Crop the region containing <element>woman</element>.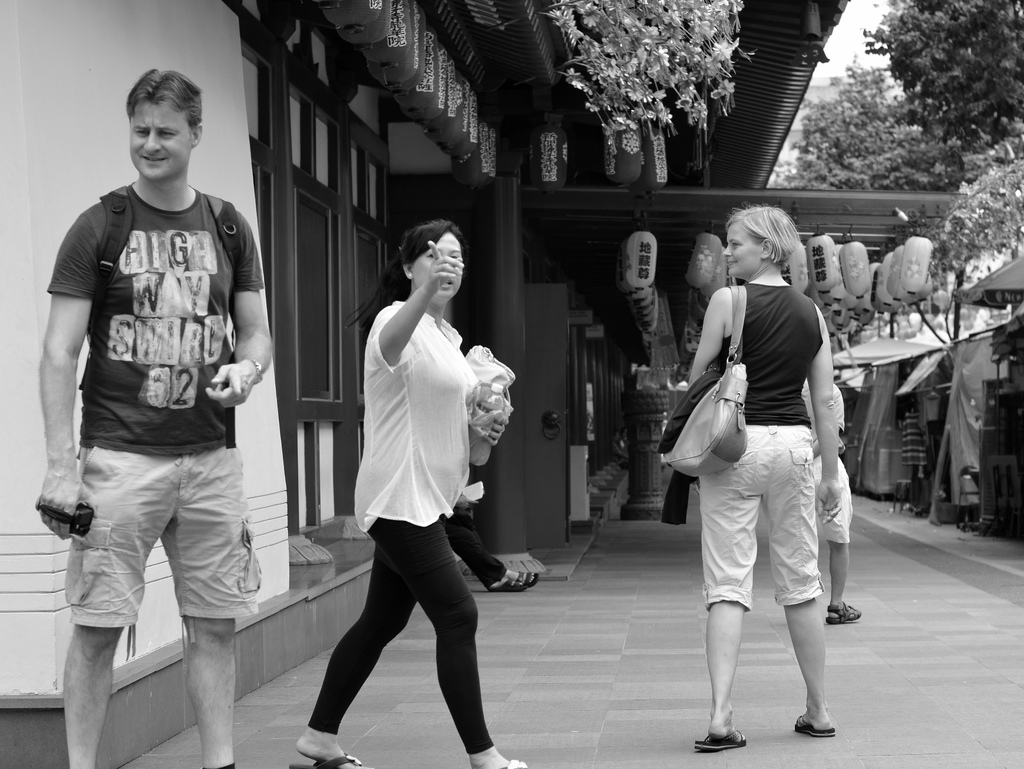
Crop region: l=321, t=206, r=514, b=744.
